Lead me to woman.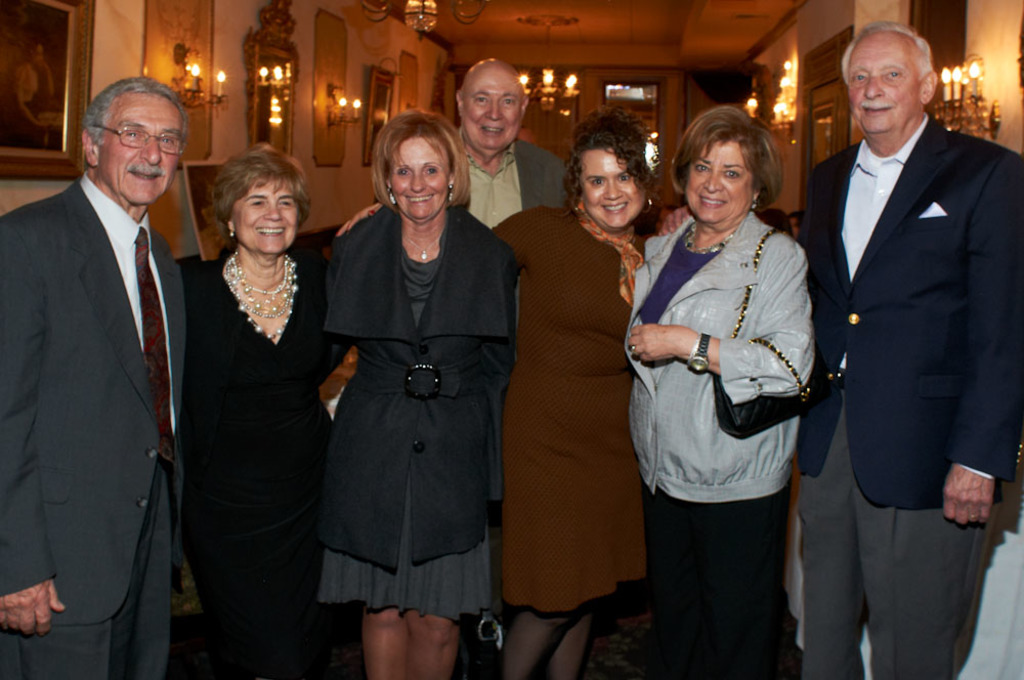
Lead to {"x1": 166, "y1": 125, "x2": 334, "y2": 662}.
